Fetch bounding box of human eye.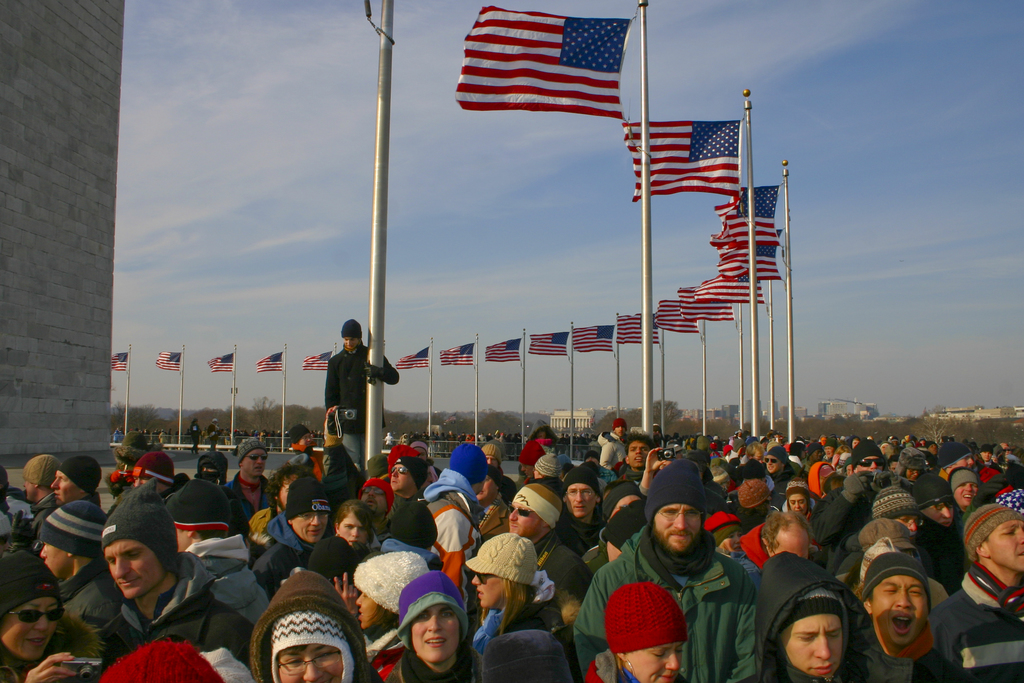
Bbox: Rect(882, 586, 898, 593).
